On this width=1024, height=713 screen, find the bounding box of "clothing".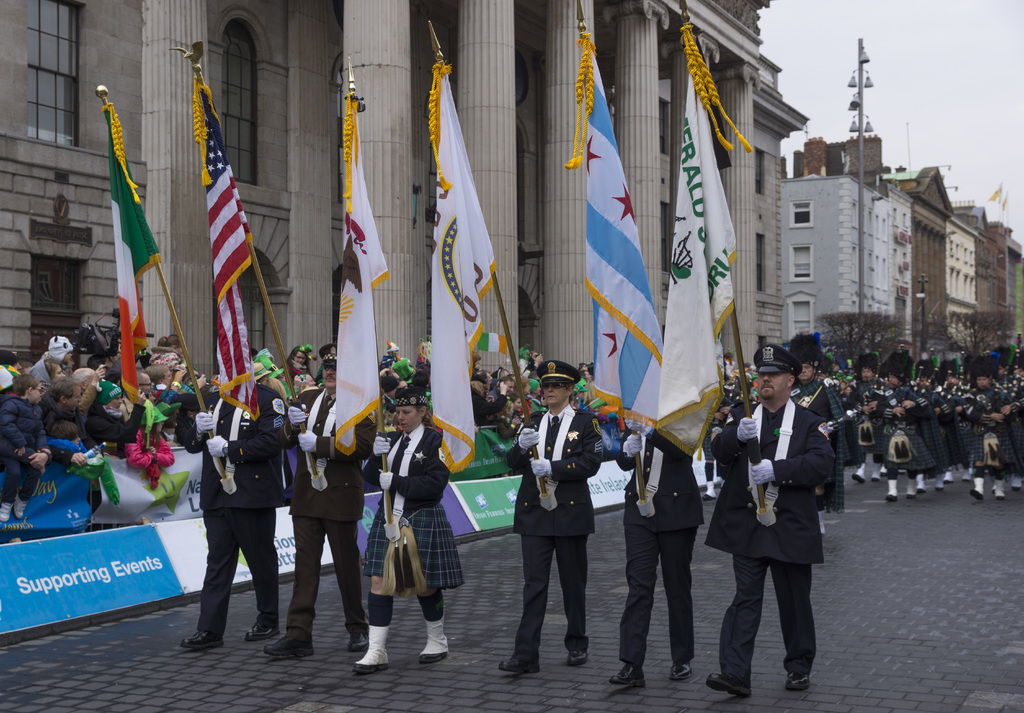
Bounding box: 367/430/465/593.
